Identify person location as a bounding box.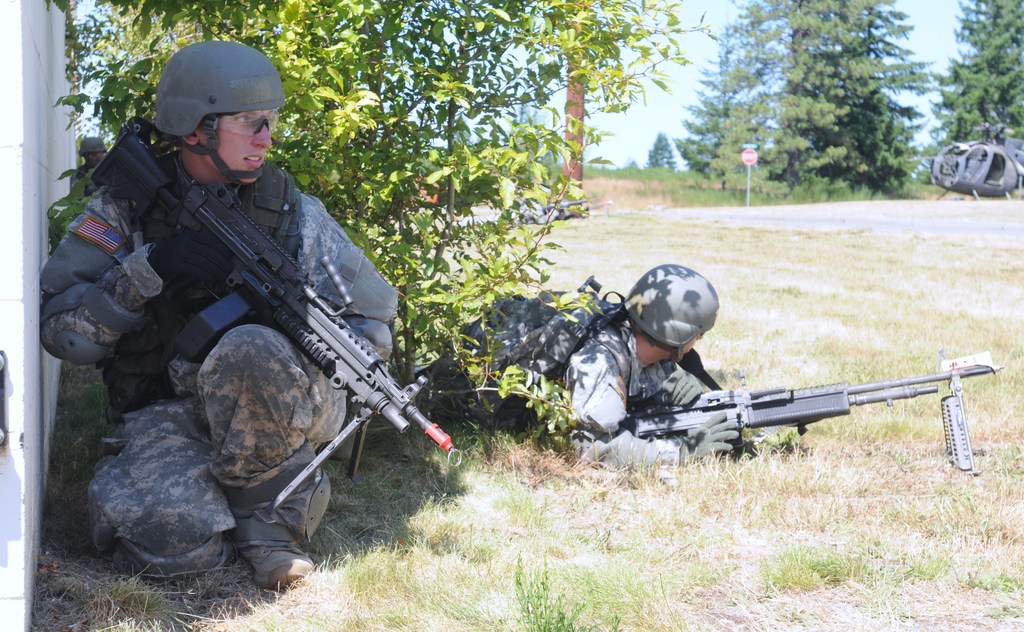
[x1=42, y1=36, x2=403, y2=583].
